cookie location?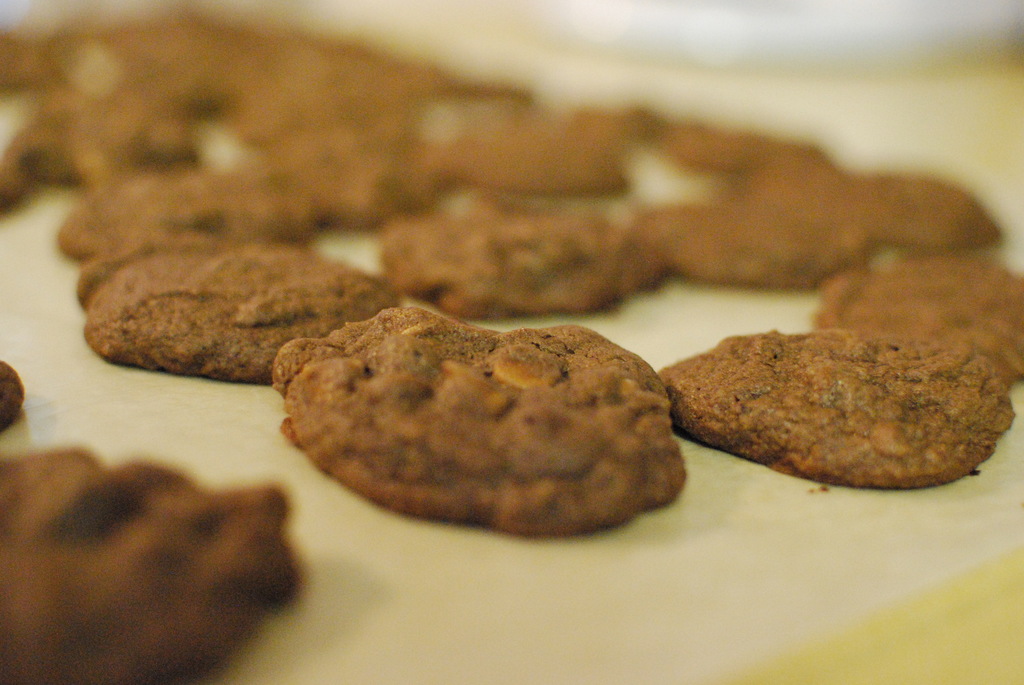
2/458/285/684
